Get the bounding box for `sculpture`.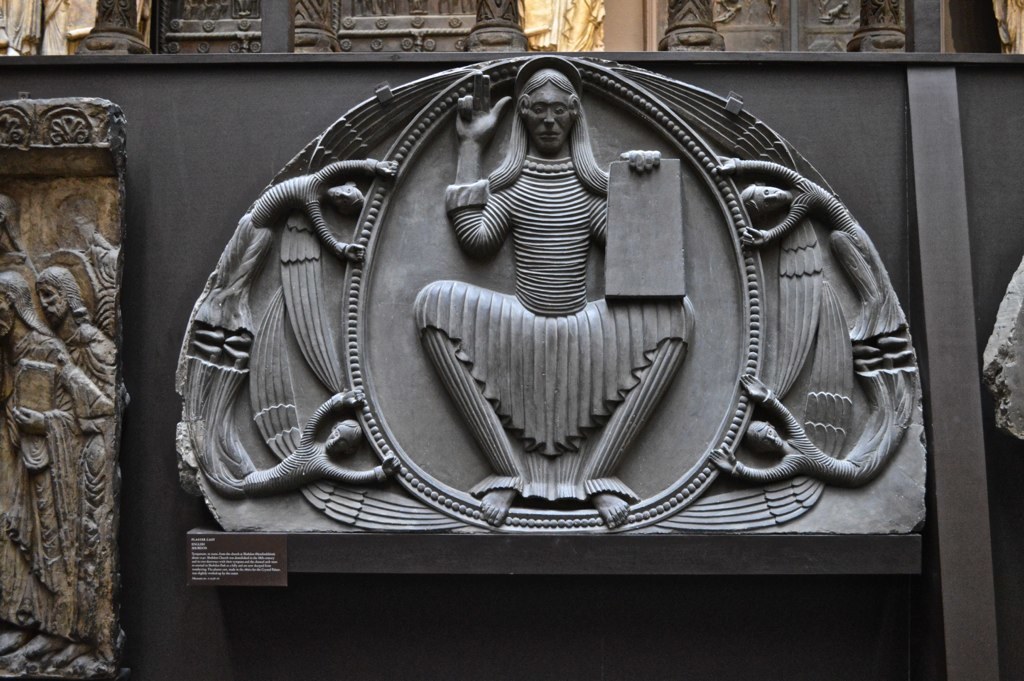
box(34, 268, 118, 672).
